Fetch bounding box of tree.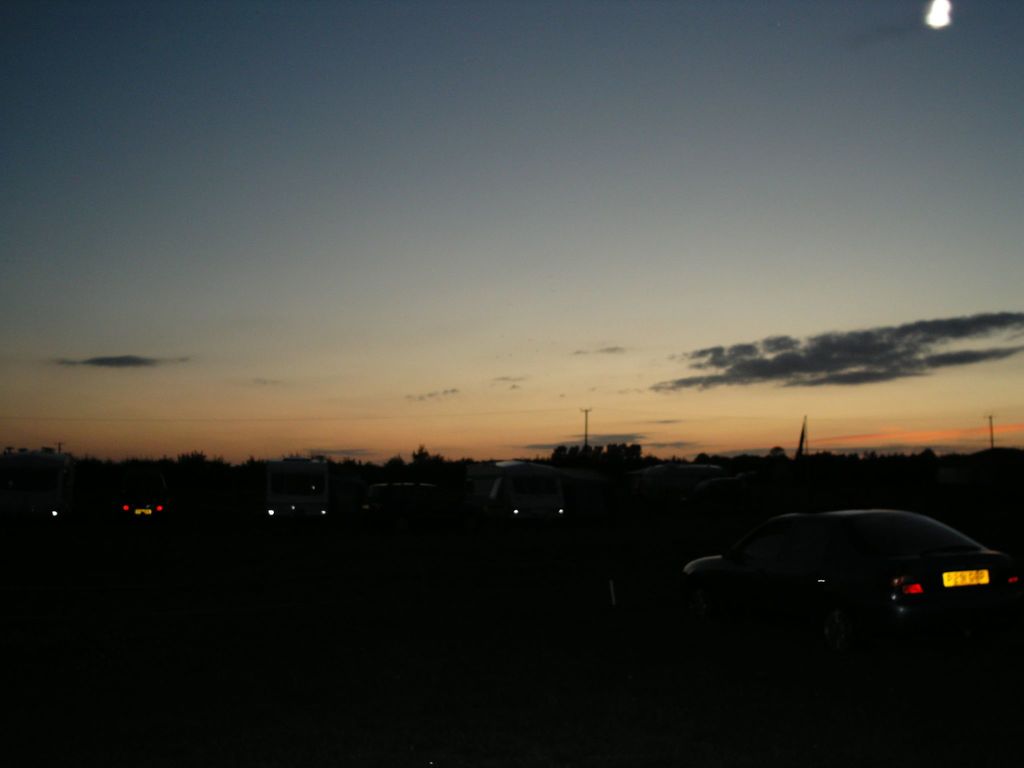
Bbox: 545:445:560:472.
